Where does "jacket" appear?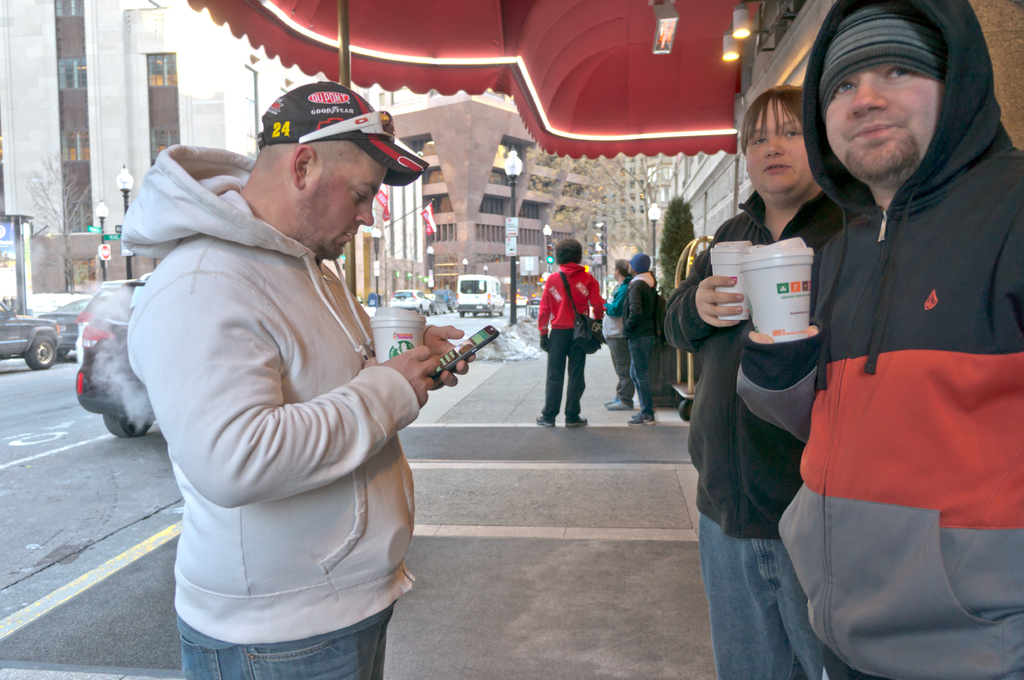
Appears at box=[621, 269, 661, 340].
